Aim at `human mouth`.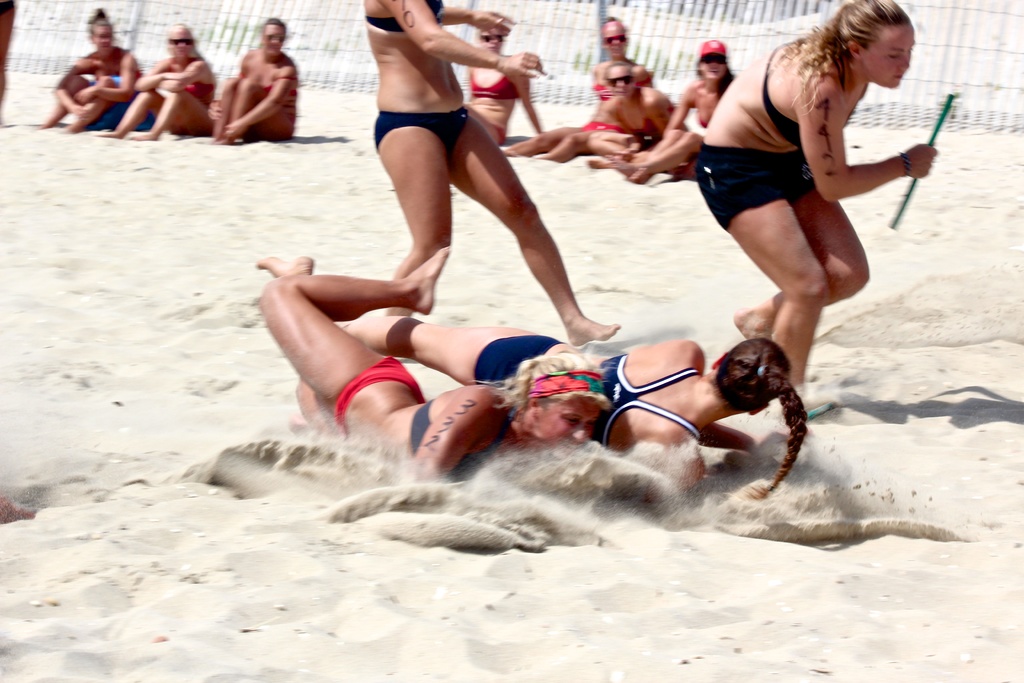
Aimed at x1=893, y1=74, x2=902, y2=78.
